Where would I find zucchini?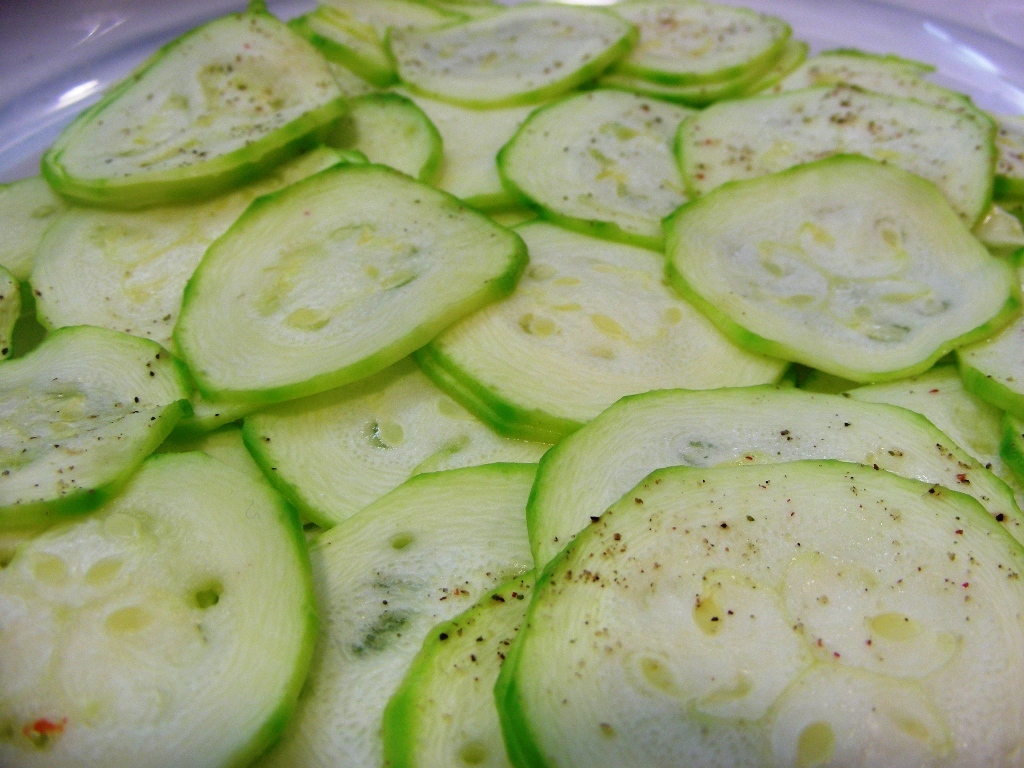
At bbox=[0, 311, 196, 521].
